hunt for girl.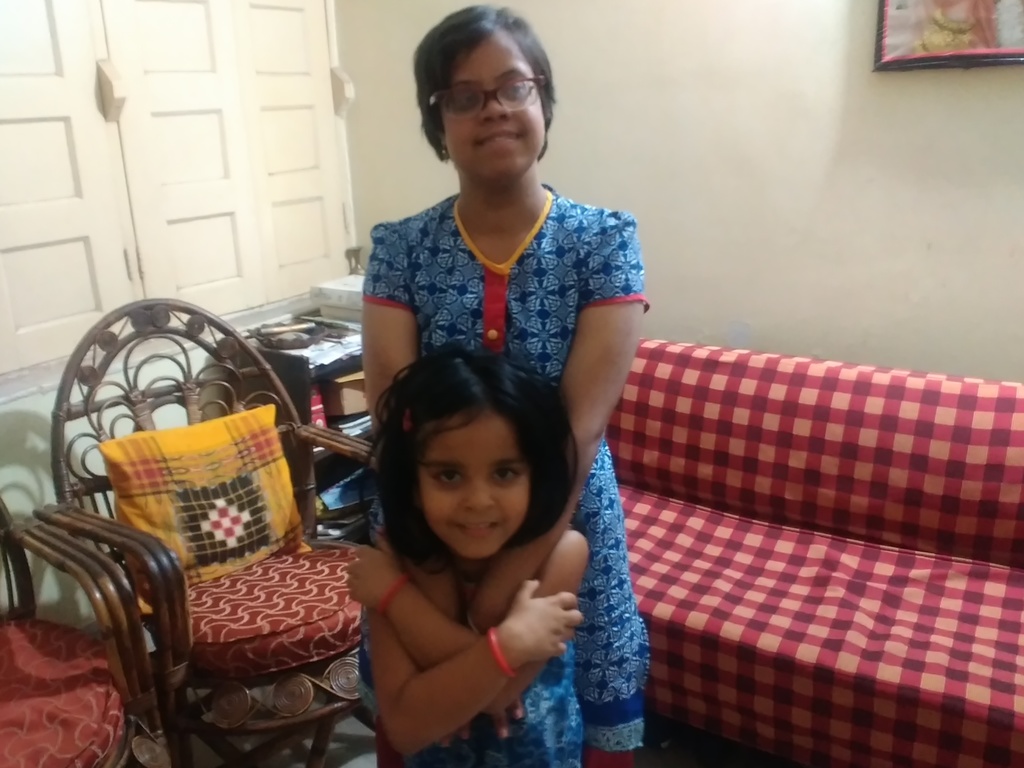
Hunted down at rect(362, 8, 648, 767).
